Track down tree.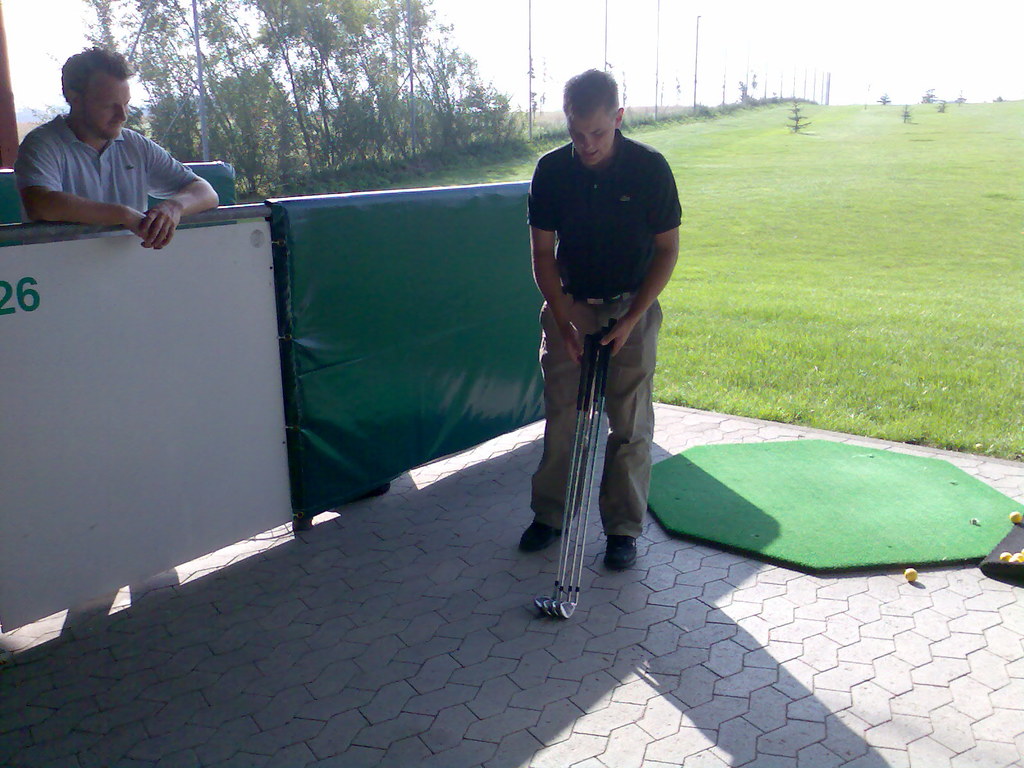
Tracked to x1=465, y1=79, x2=525, y2=145.
